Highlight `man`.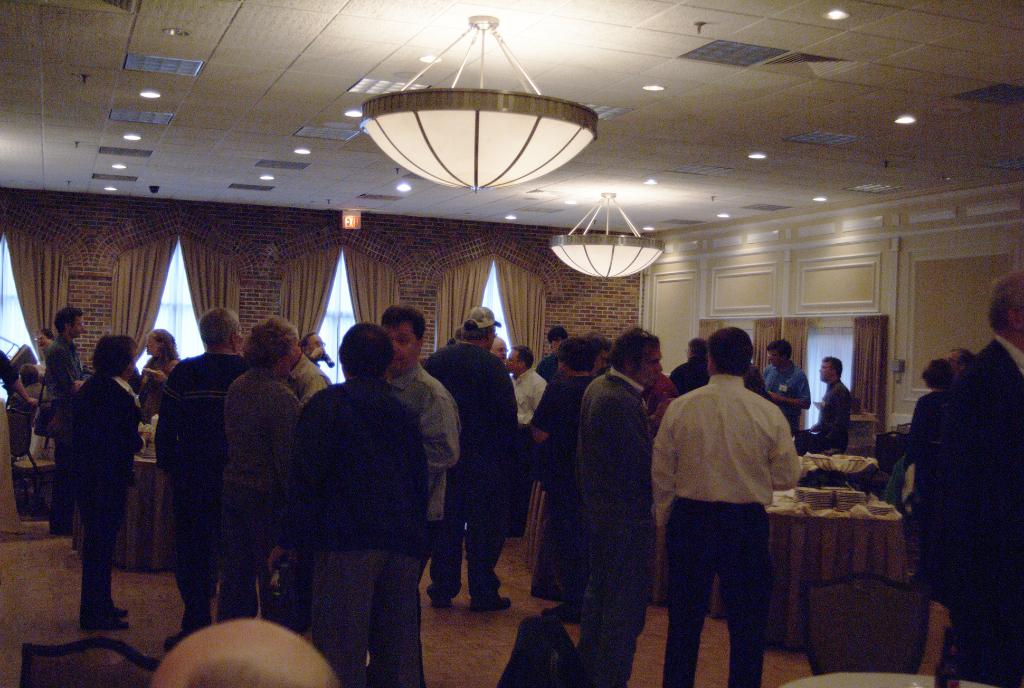
Highlighted region: <box>44,301,95,532</box>.
